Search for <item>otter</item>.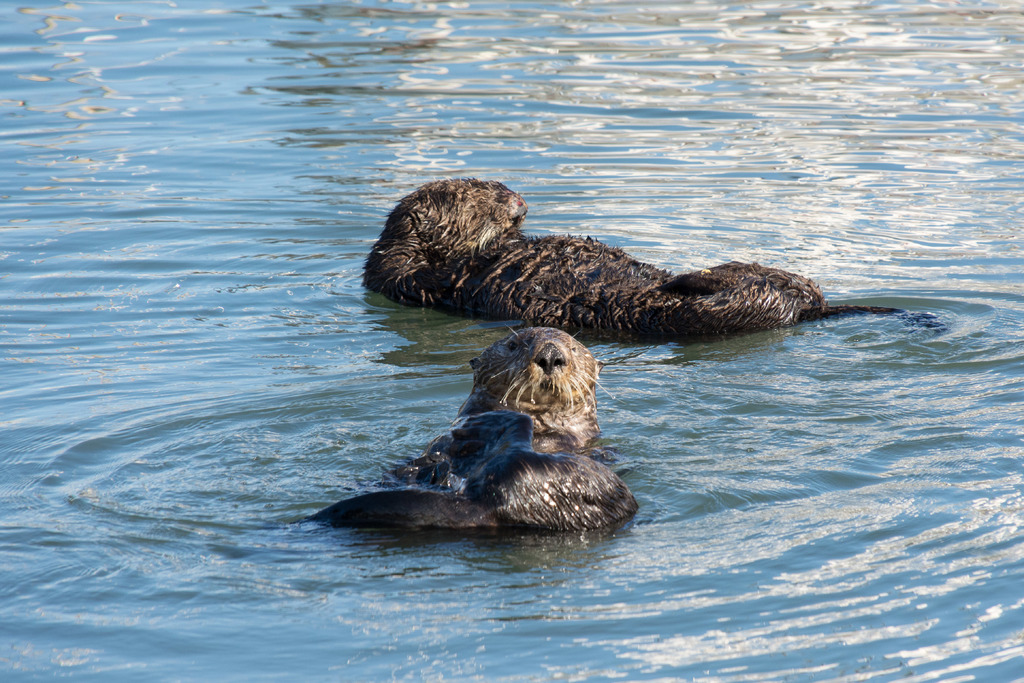
Found at pyautogui.locateOnScreen(371, 176, 822, 350).
